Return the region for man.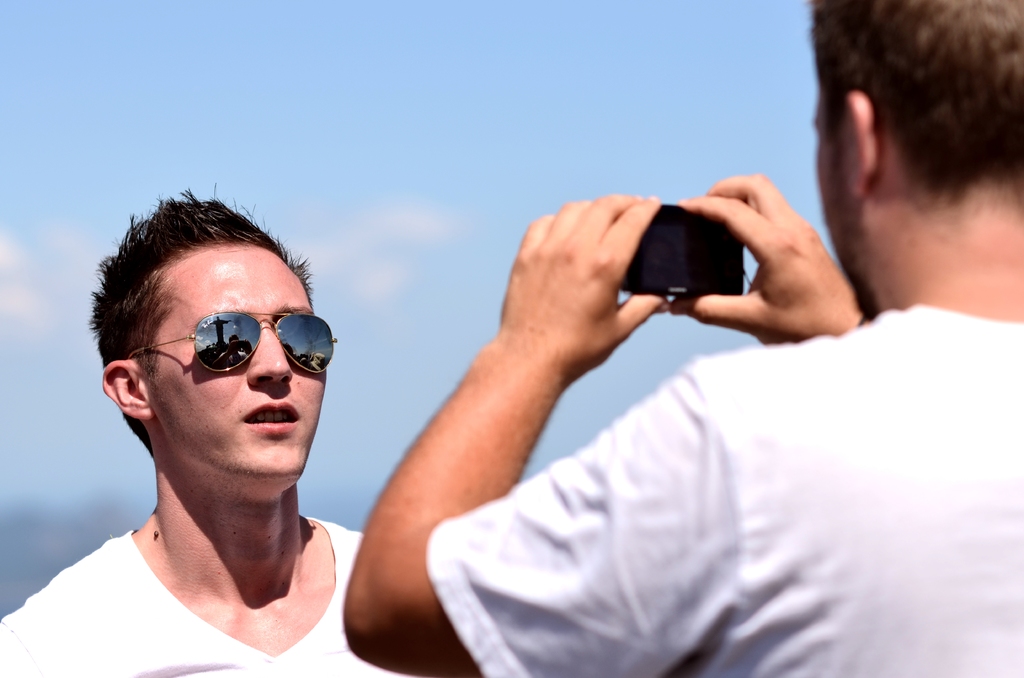
pyautogui.locateOnScreen(0, 187, 461, 677).
